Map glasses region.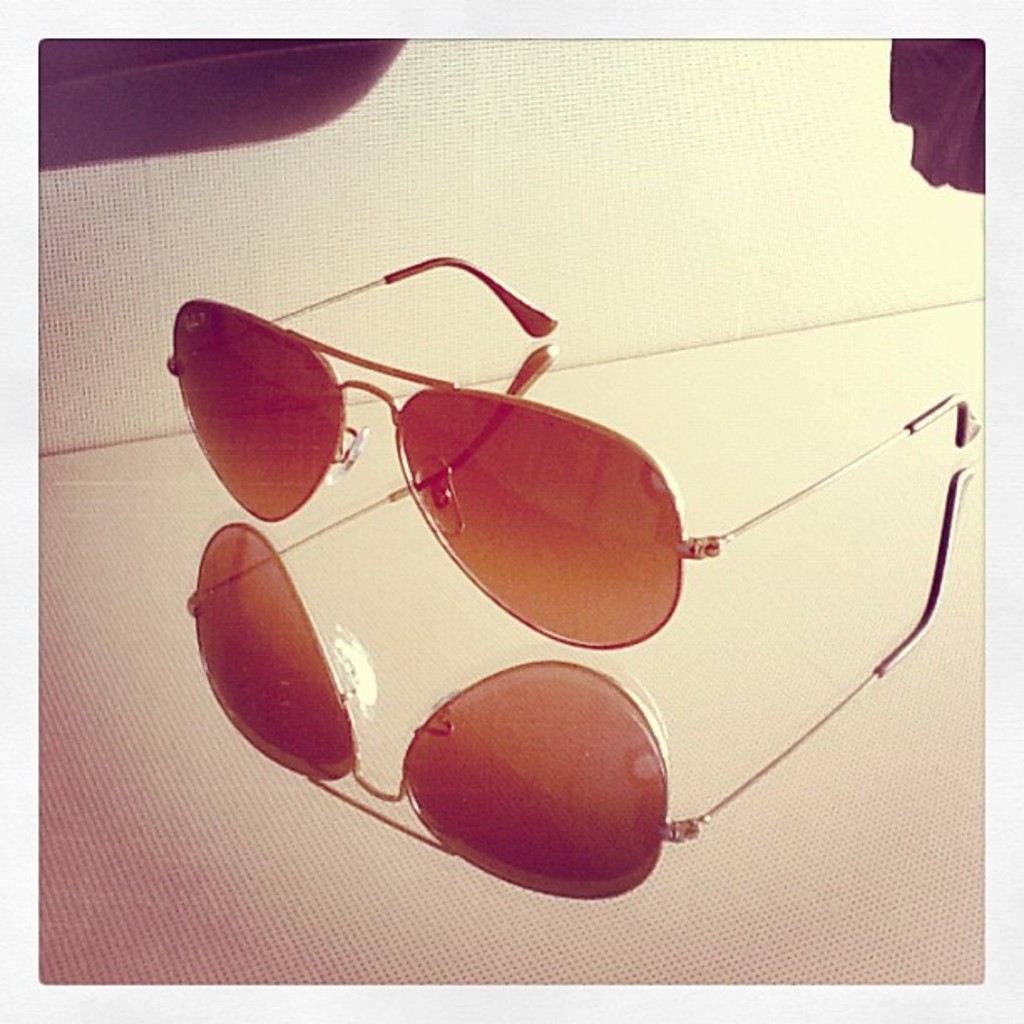
Mapped to [117,266,796,678].
